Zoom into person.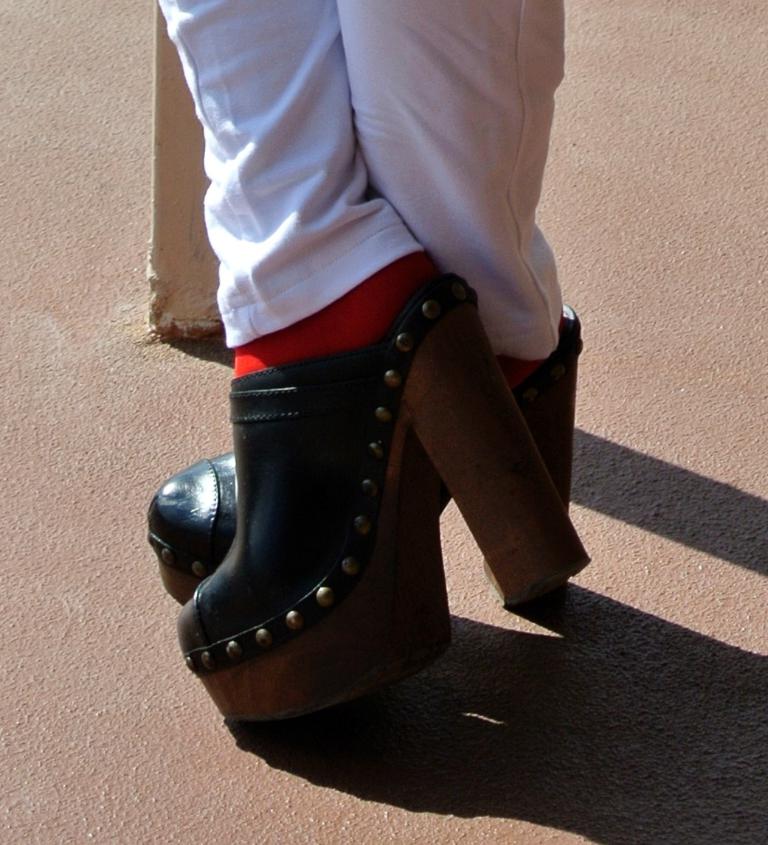
Zoom target: [x1=97, y1=0, x2=609, y2=750].
